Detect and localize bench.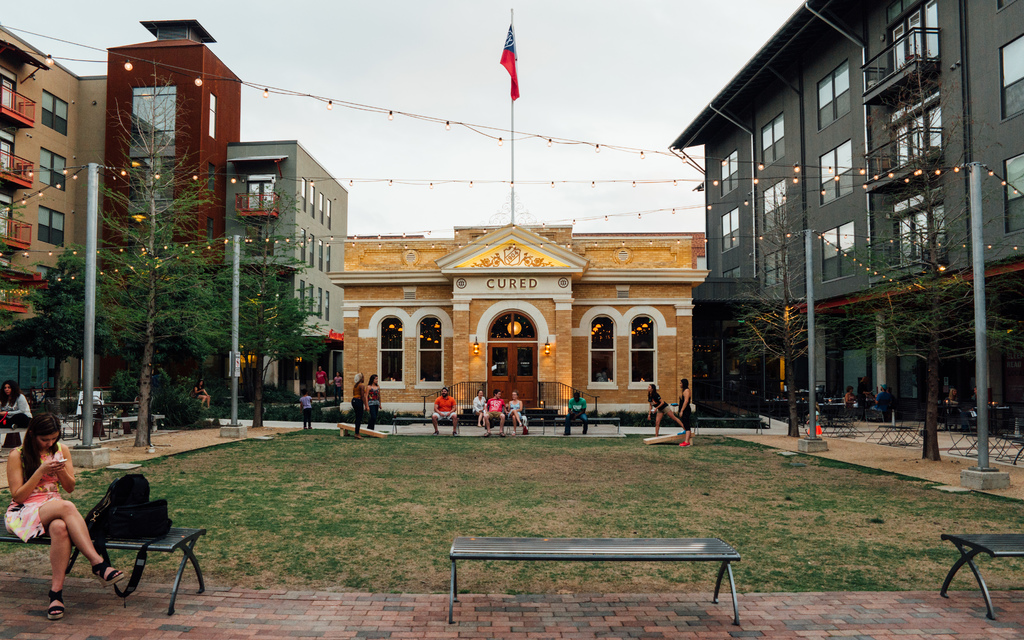
Localized at l=488, t=420, r=545, b=434.
